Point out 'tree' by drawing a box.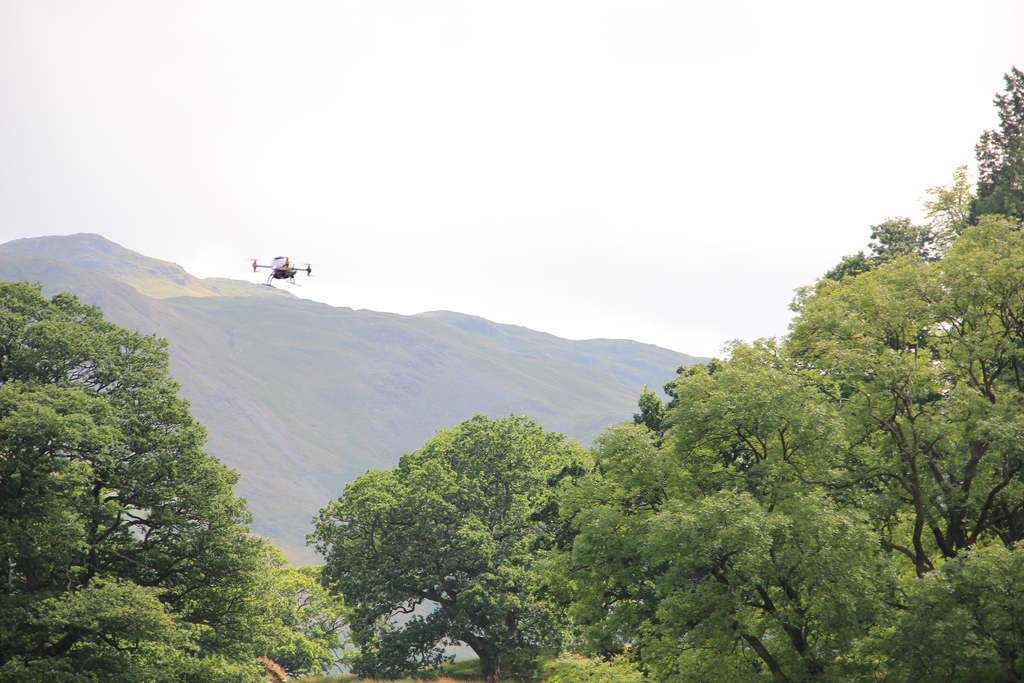
bbox(2, 563, 257, 682).
